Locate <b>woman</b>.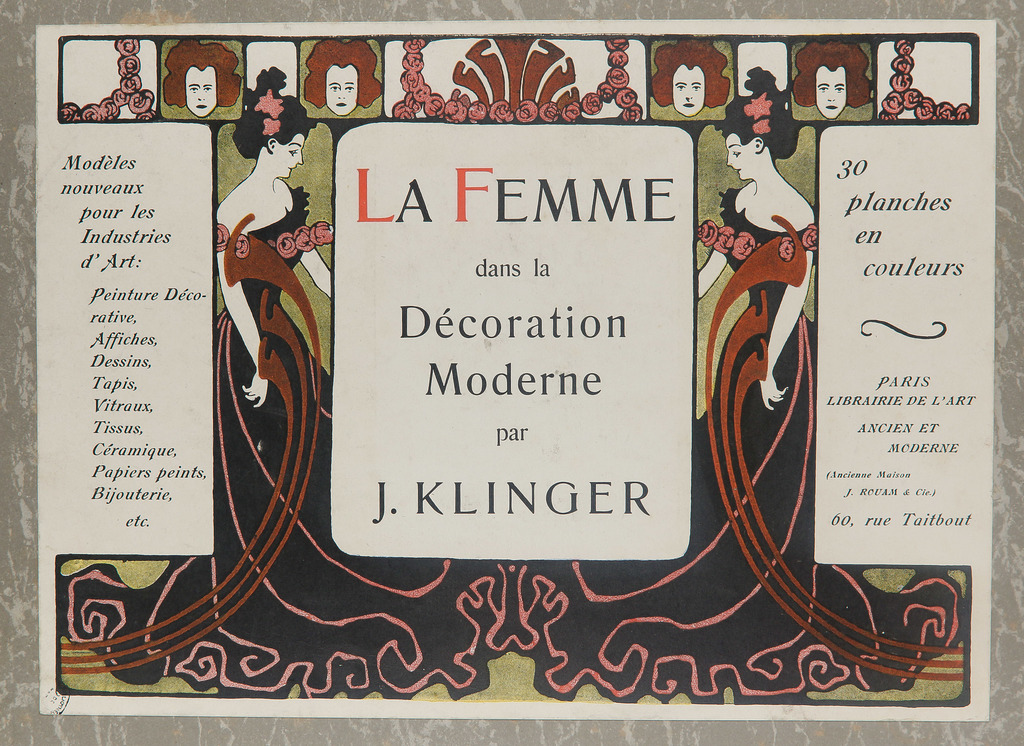
Bounding box: Rect(517, 64, 964, 703).
